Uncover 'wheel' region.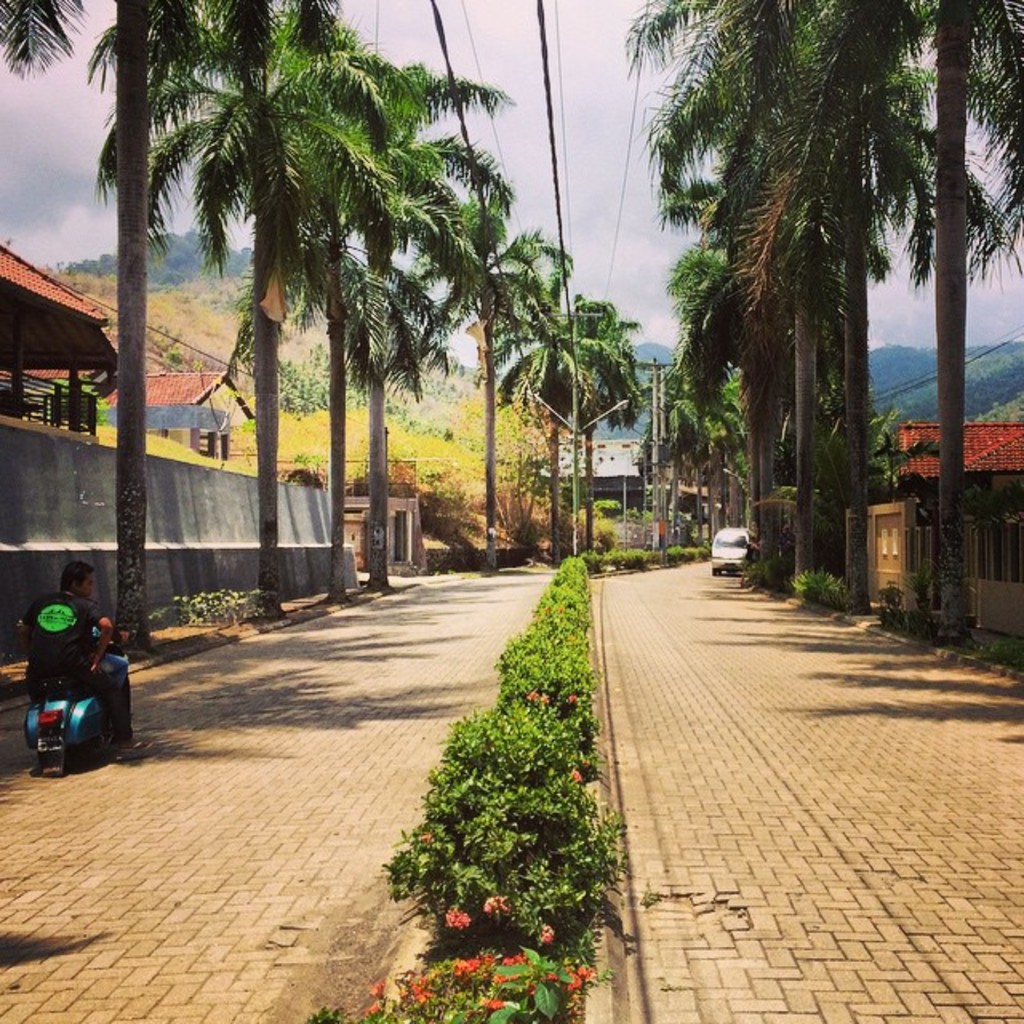
Uncovered: (left=707, top=570, right=720, bottom=576).
